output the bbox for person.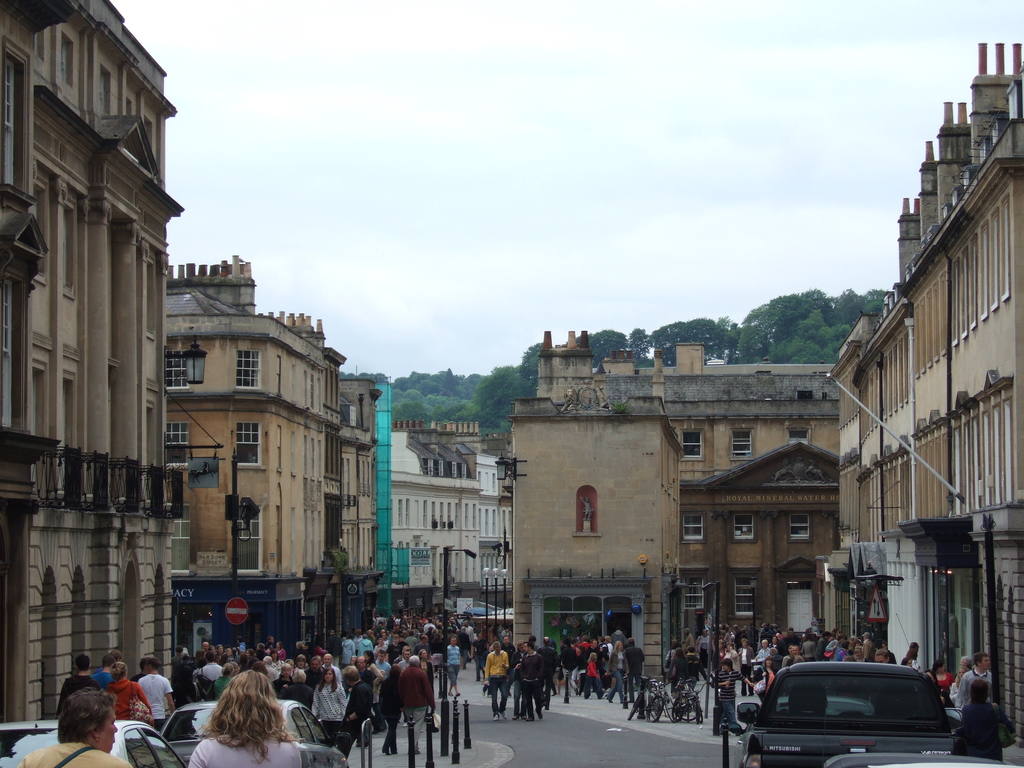
bbox=(15, 680, 122, 767).
